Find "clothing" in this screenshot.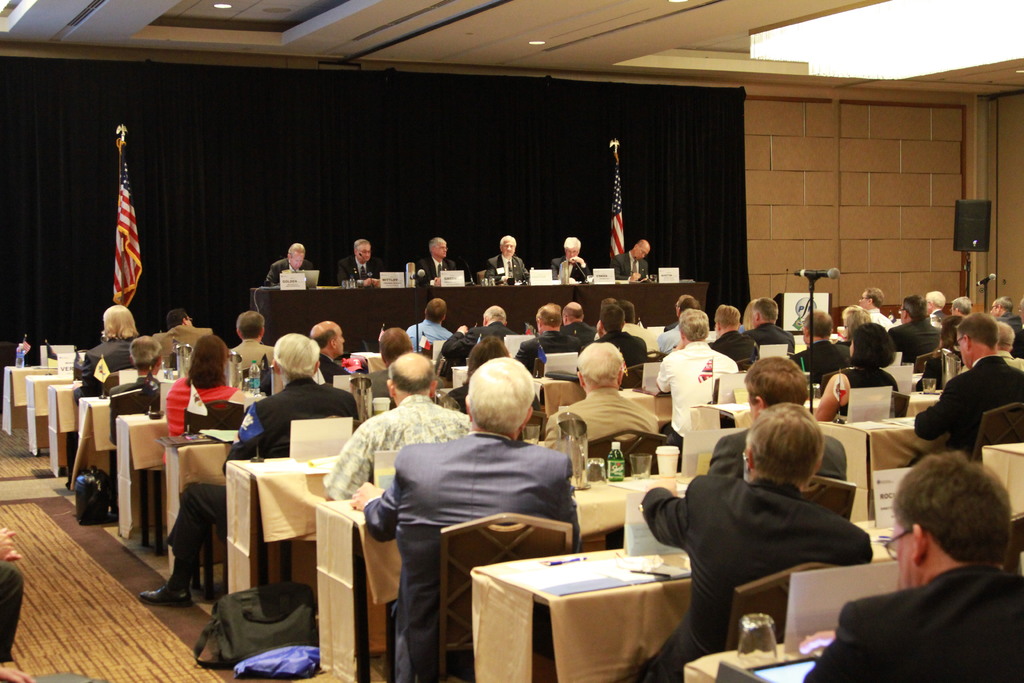
The bounding box for "clothing" is 236,250,300,281.
